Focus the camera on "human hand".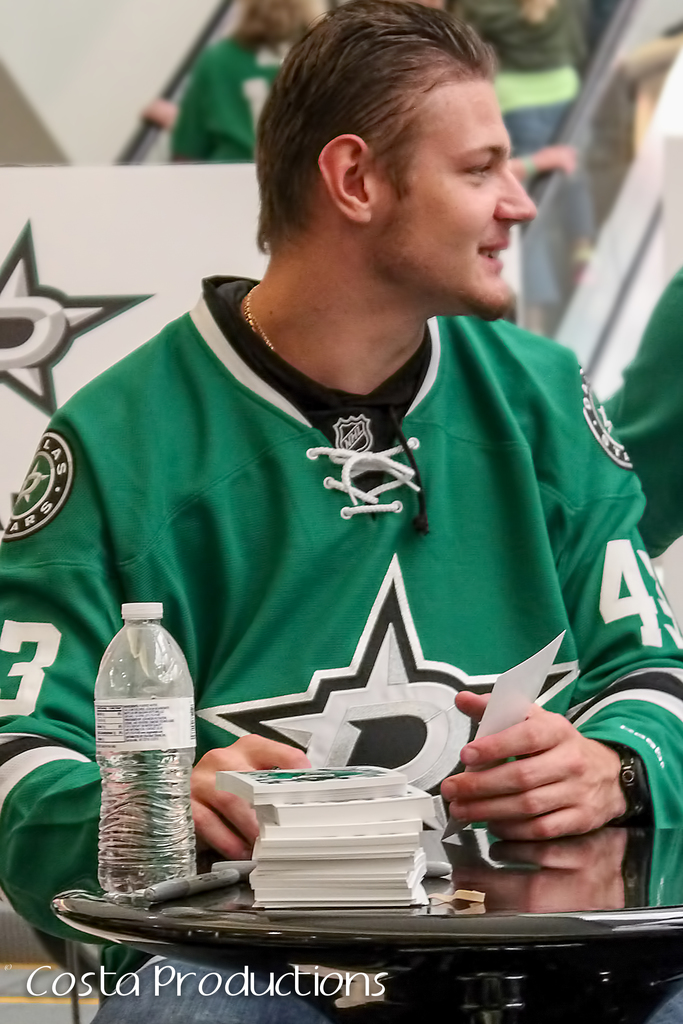
Focus region: 533/145/579/176.
